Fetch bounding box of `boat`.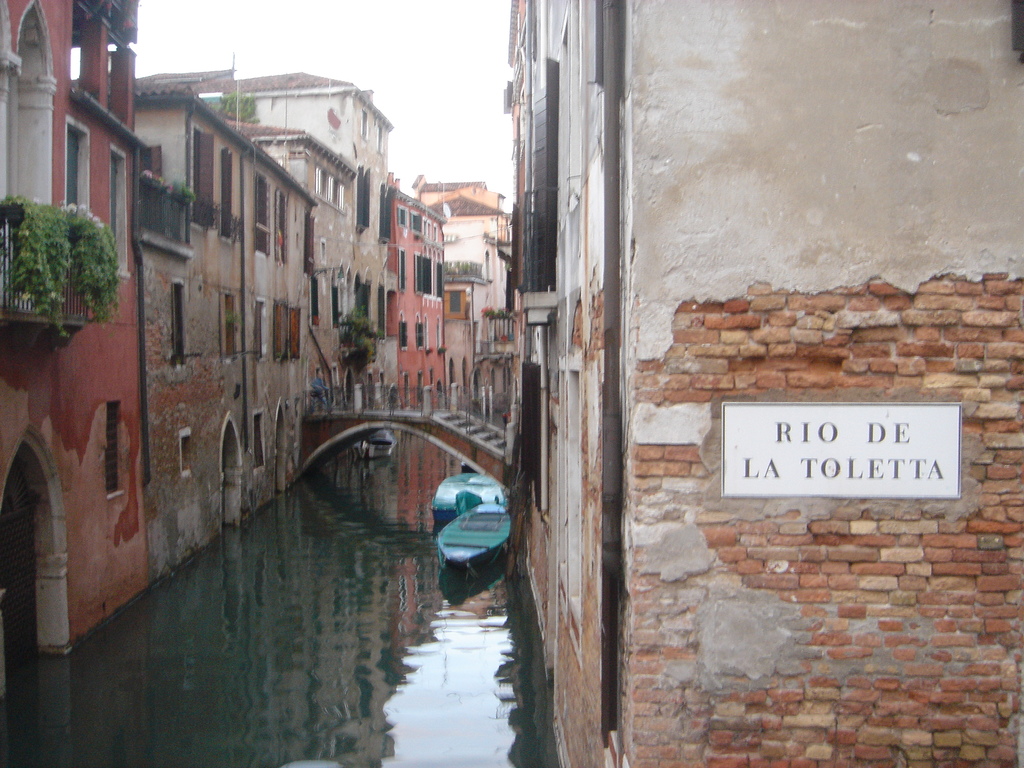
Bbox: bbox=[432, 499, 513, 575].
